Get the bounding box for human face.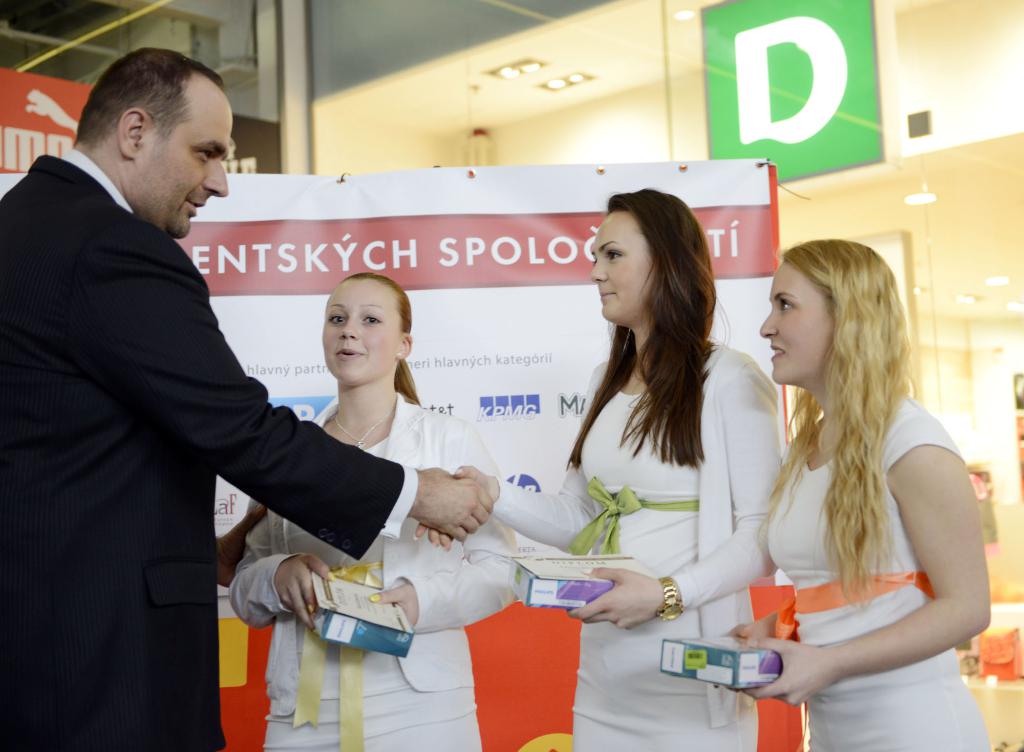
bbox(588, 216, 653, 323).
